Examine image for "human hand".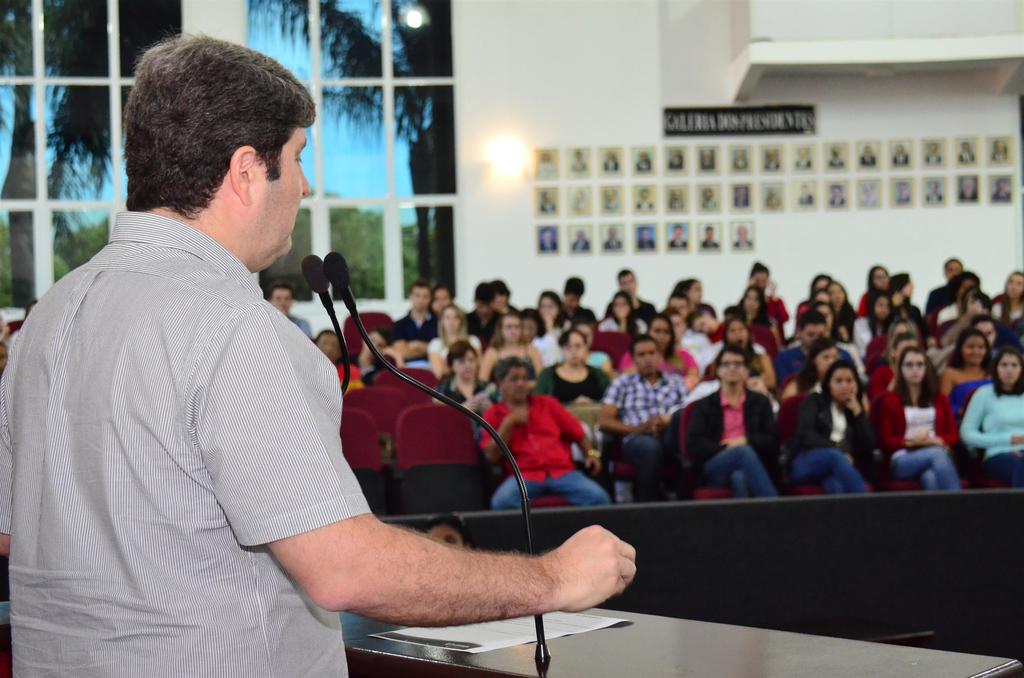
Examination result: (left=745, top=376, right=766, bottom=392).
